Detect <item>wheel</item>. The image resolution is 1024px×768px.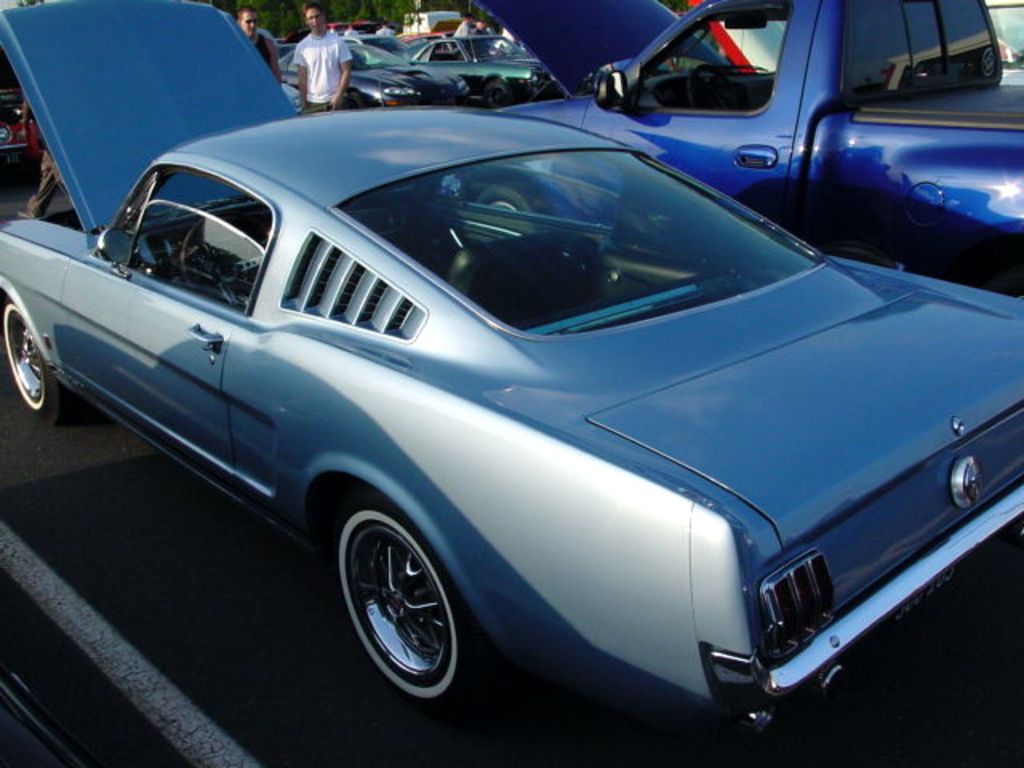
l=176, t=214, r=258, b=310.
